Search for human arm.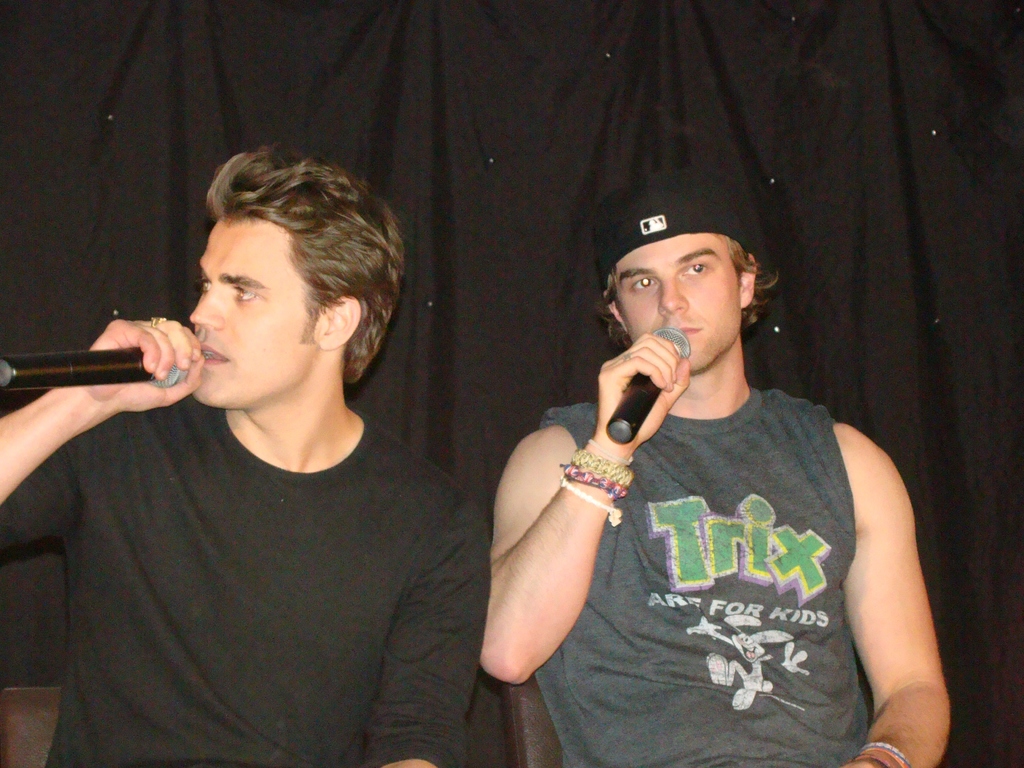
Found at l=482, t=330, r=698, b=687.
